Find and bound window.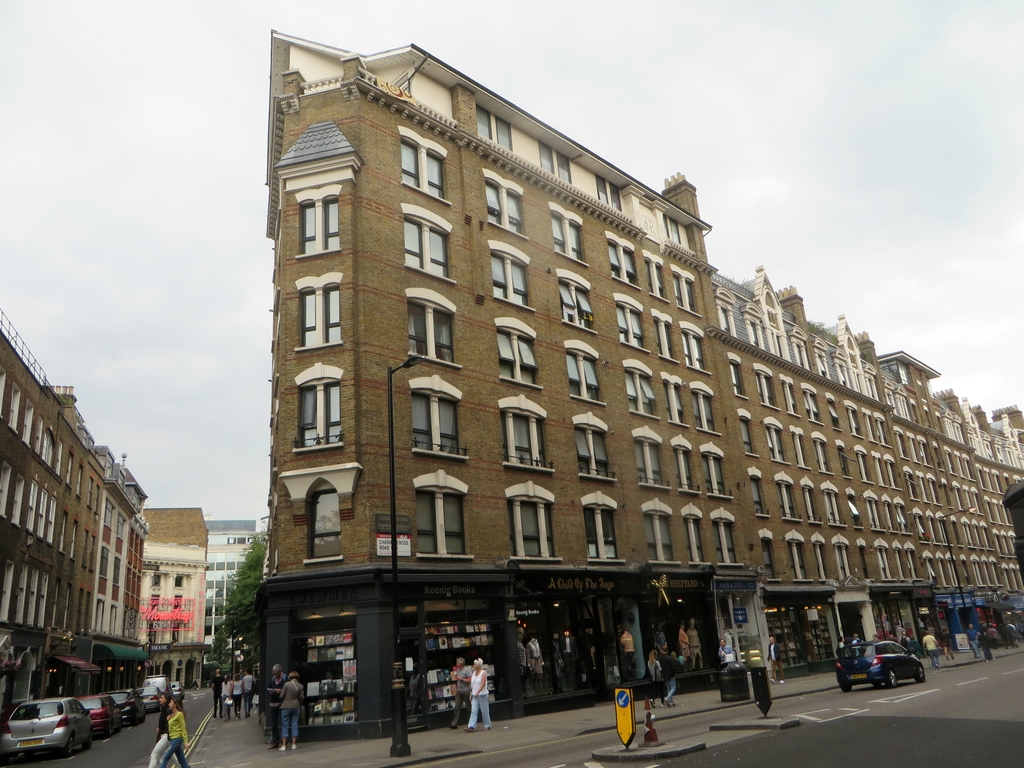
Bound: detection(498, 390, 556, 470).
